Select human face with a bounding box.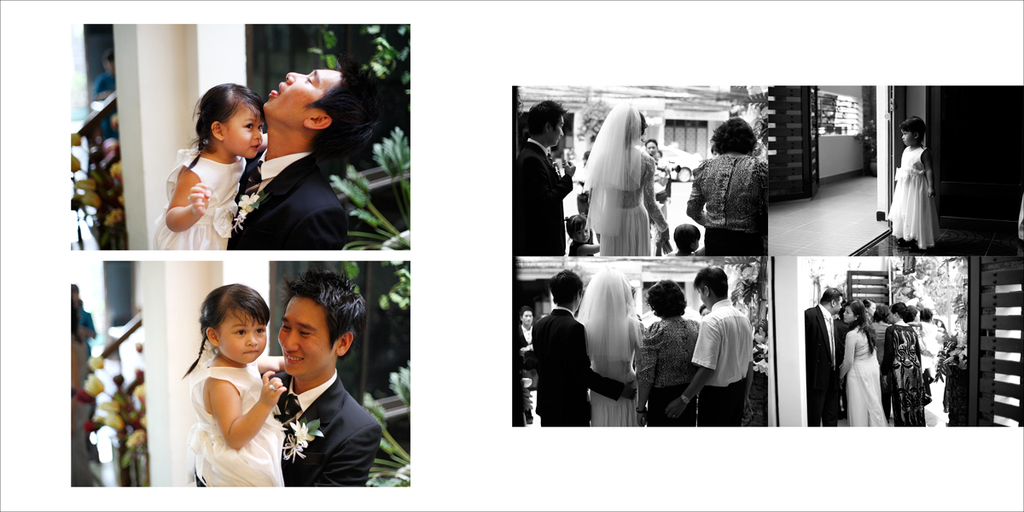
<box>260,67,340,131</box>.
